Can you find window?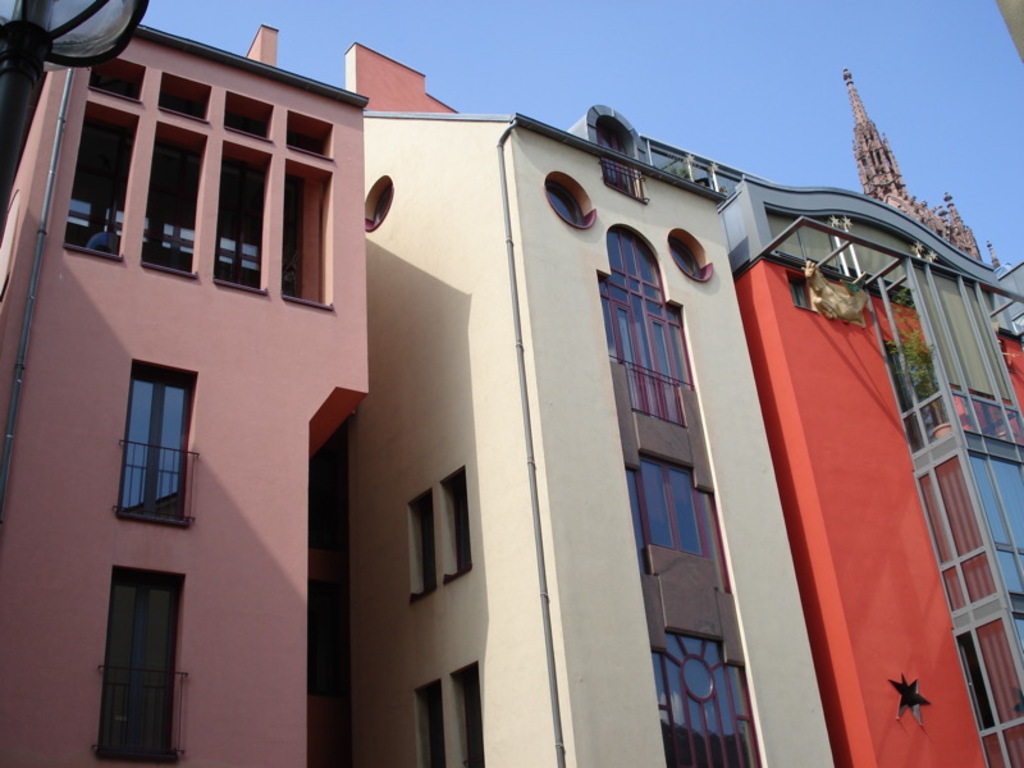
Yes, bounding box: {"left": 544, "top": 183, "right": 586, "bottom": 224}.
